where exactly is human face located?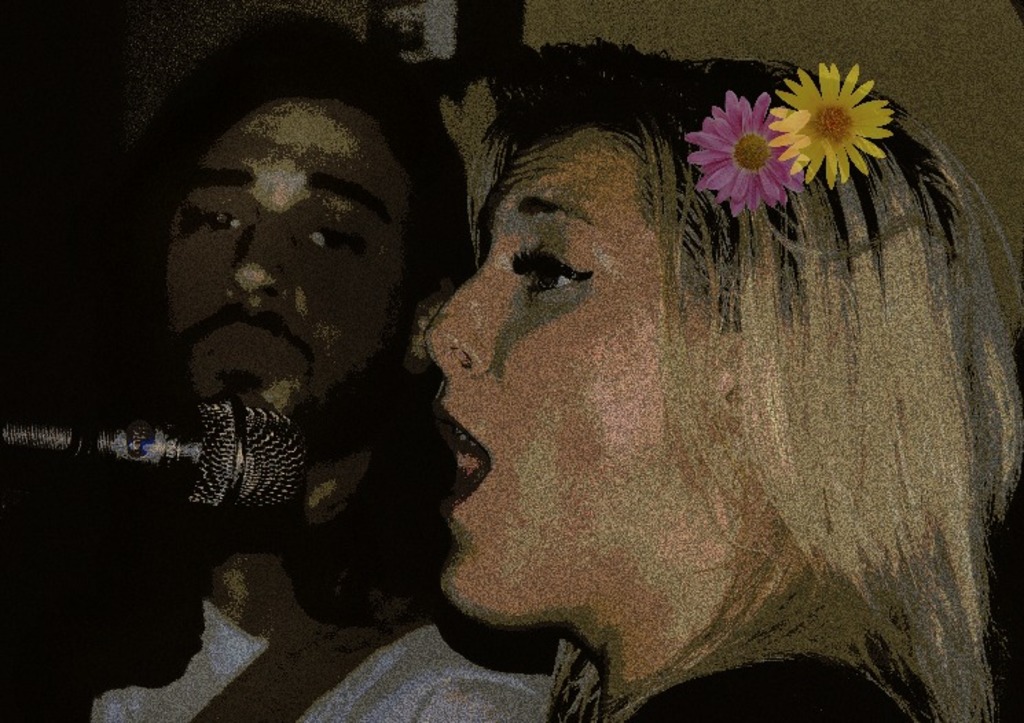
Its bounding box is 423/126/698/619.
